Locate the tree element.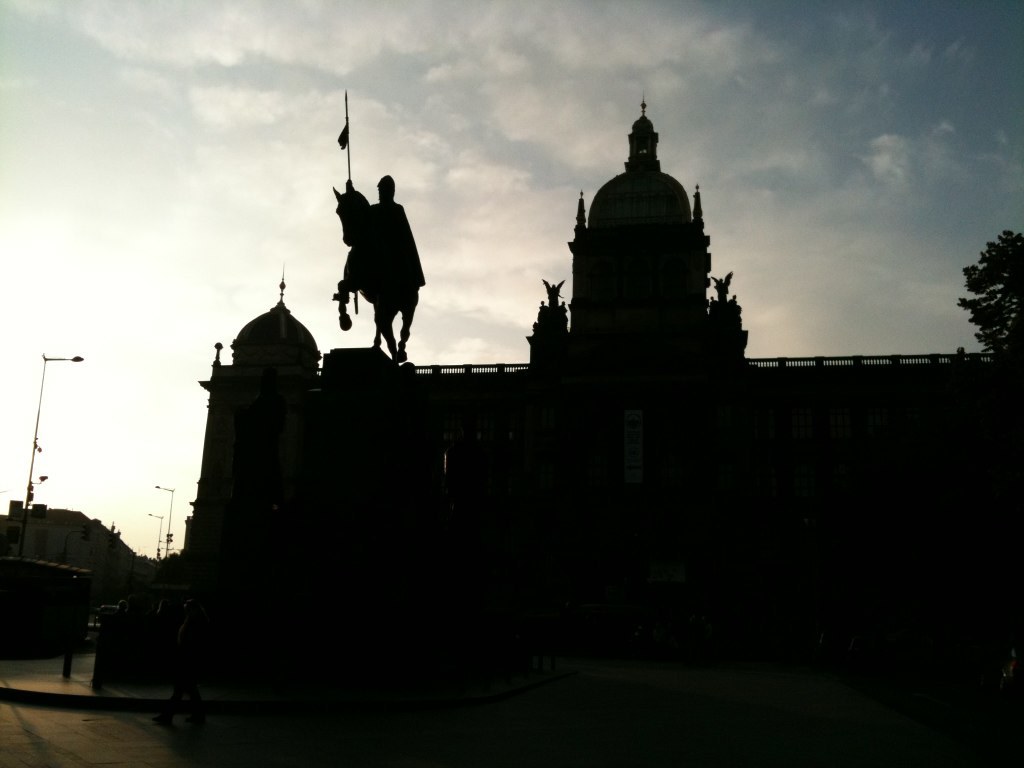
Element bbox: region(955, 249, 1023, 389).
